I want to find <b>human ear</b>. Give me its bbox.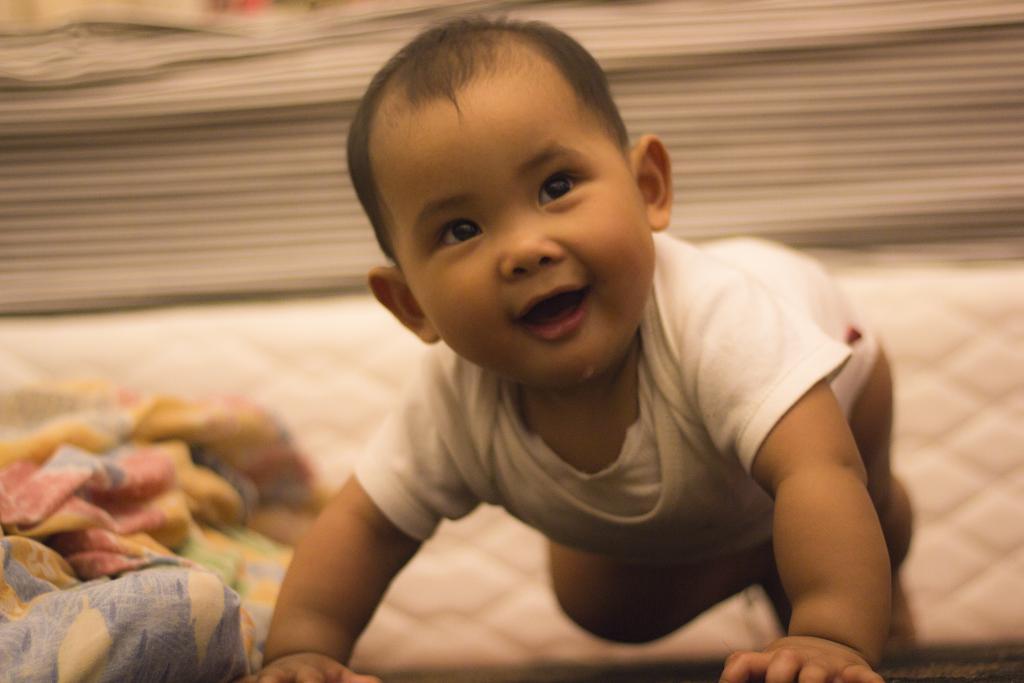
632, 131, 673, 229.
